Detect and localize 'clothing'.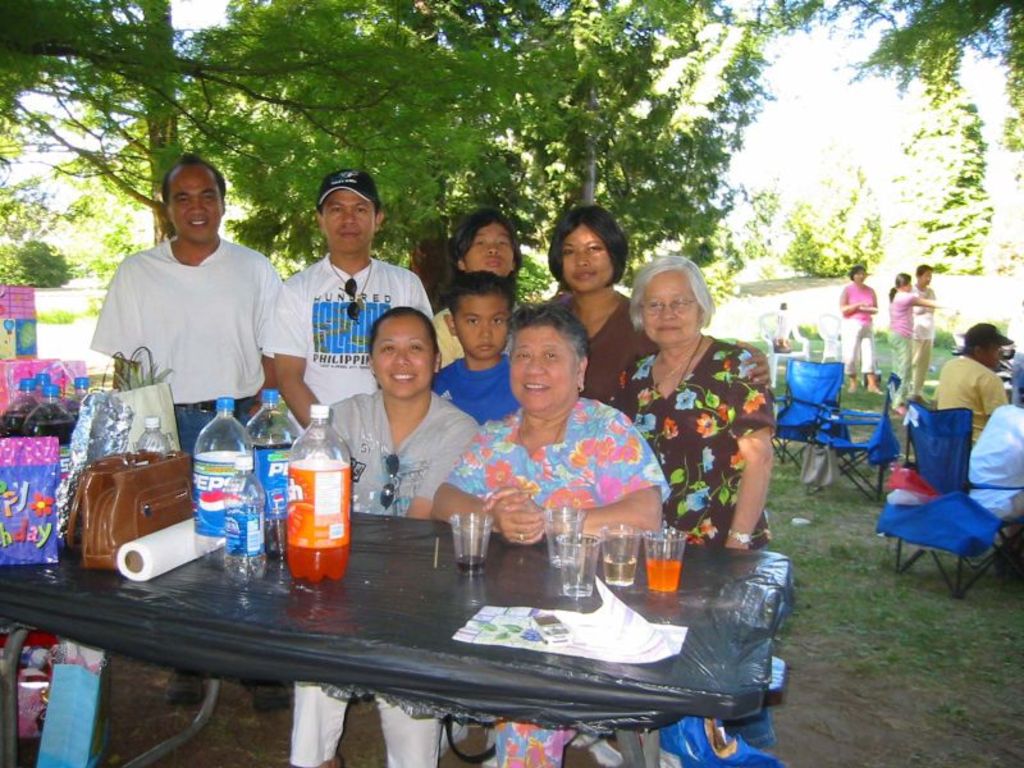
Localized at box=[90, 236, 287, 403].
